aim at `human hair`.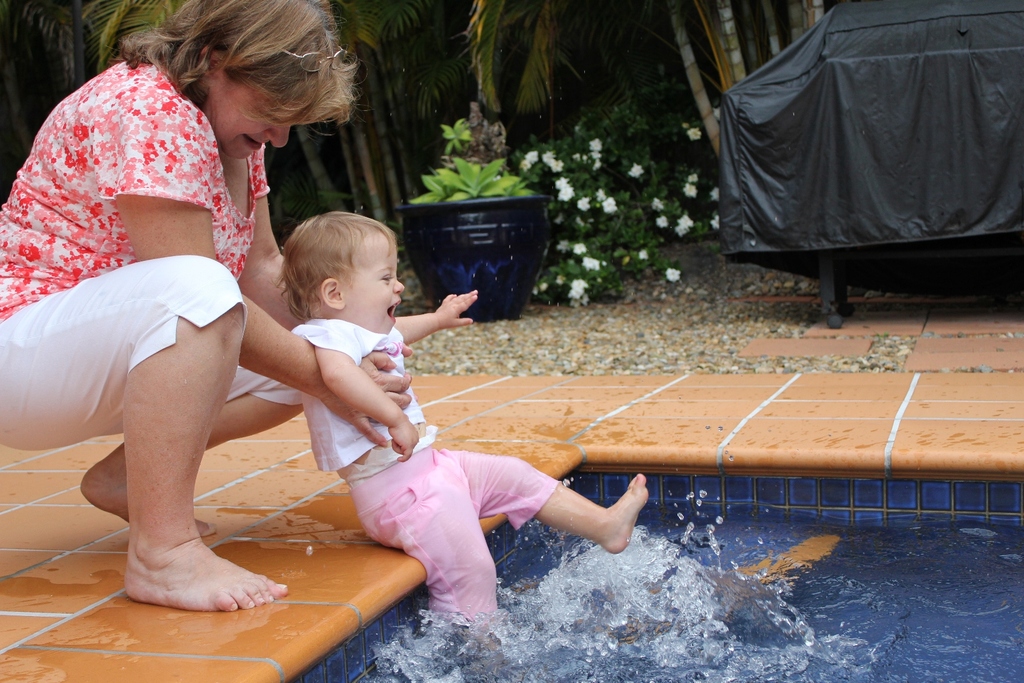
Aimed at pyautogui.locateOnScreen(281, 208, 420, 329).
